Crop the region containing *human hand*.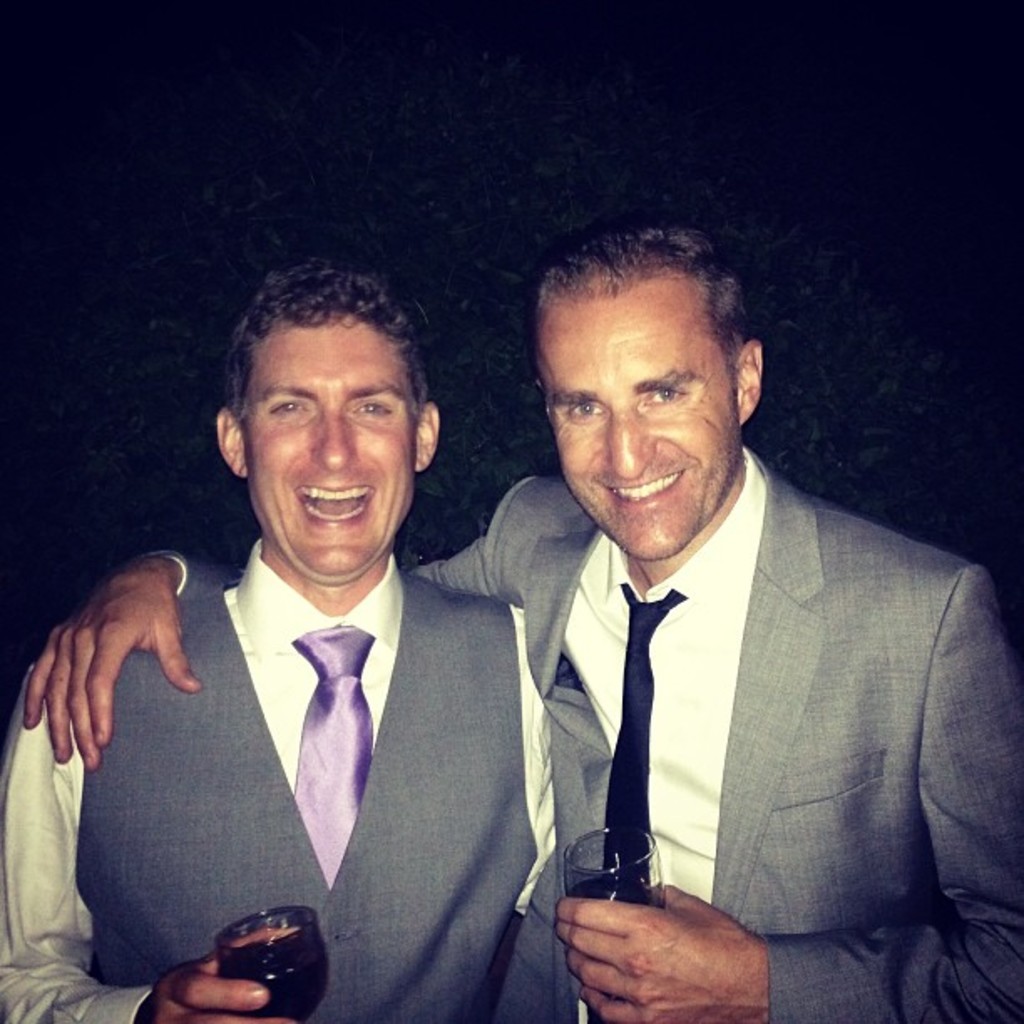
Crop region: 141 920 306 1022.
